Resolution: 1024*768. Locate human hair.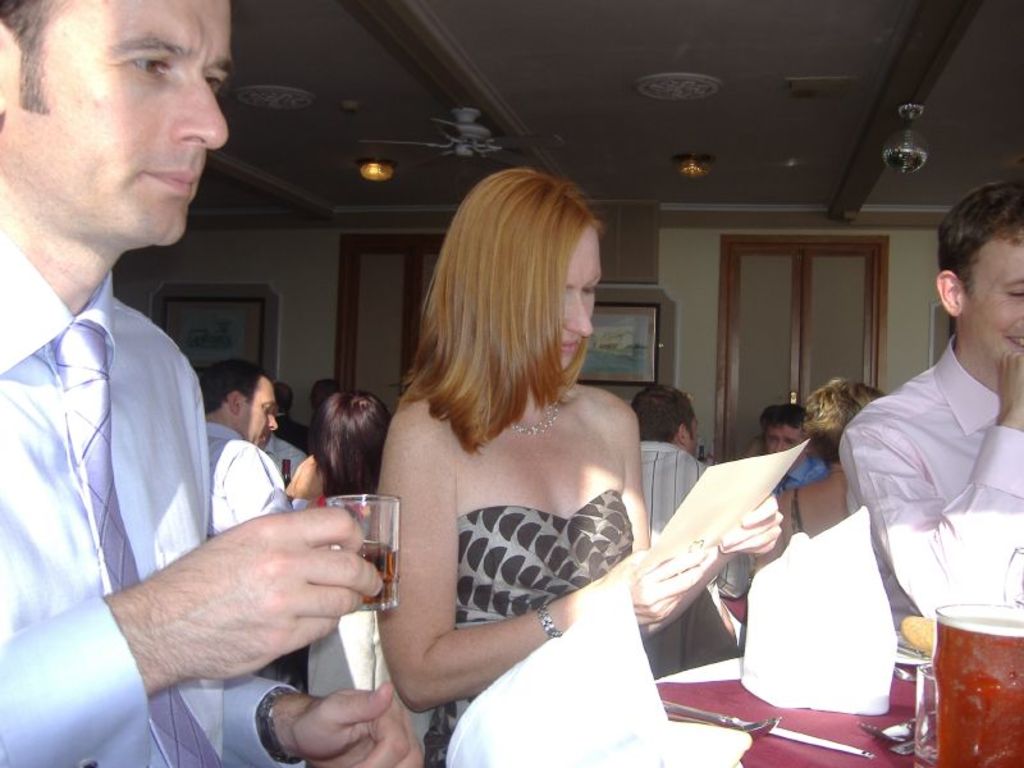
BBox(307, 396, 392, 500).
